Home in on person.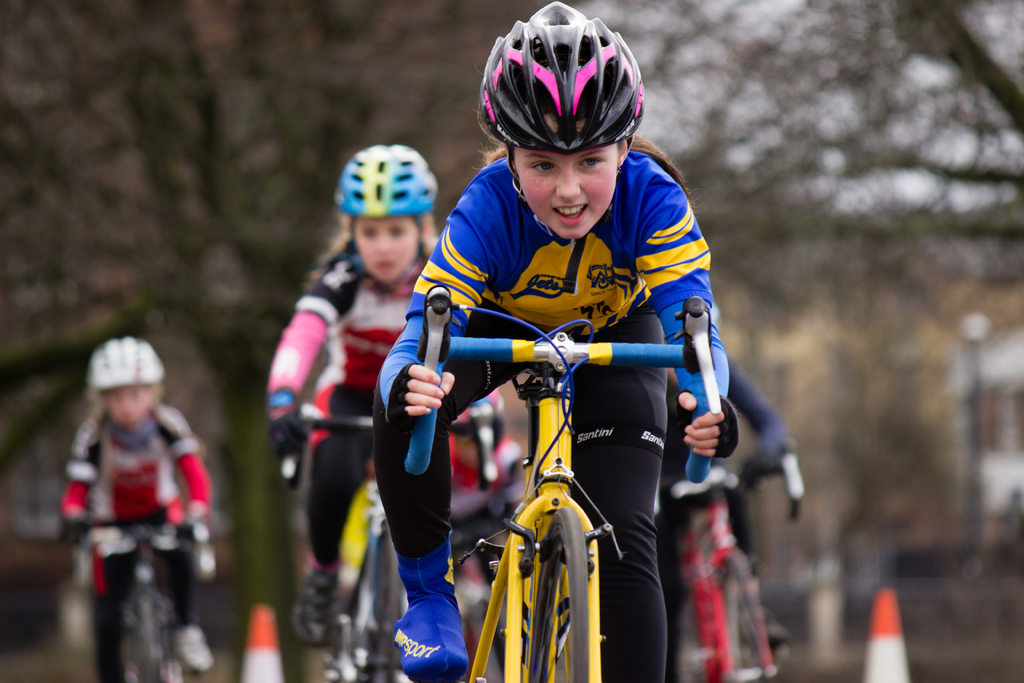
Homed in at <box>271,140,511,649</box>.
